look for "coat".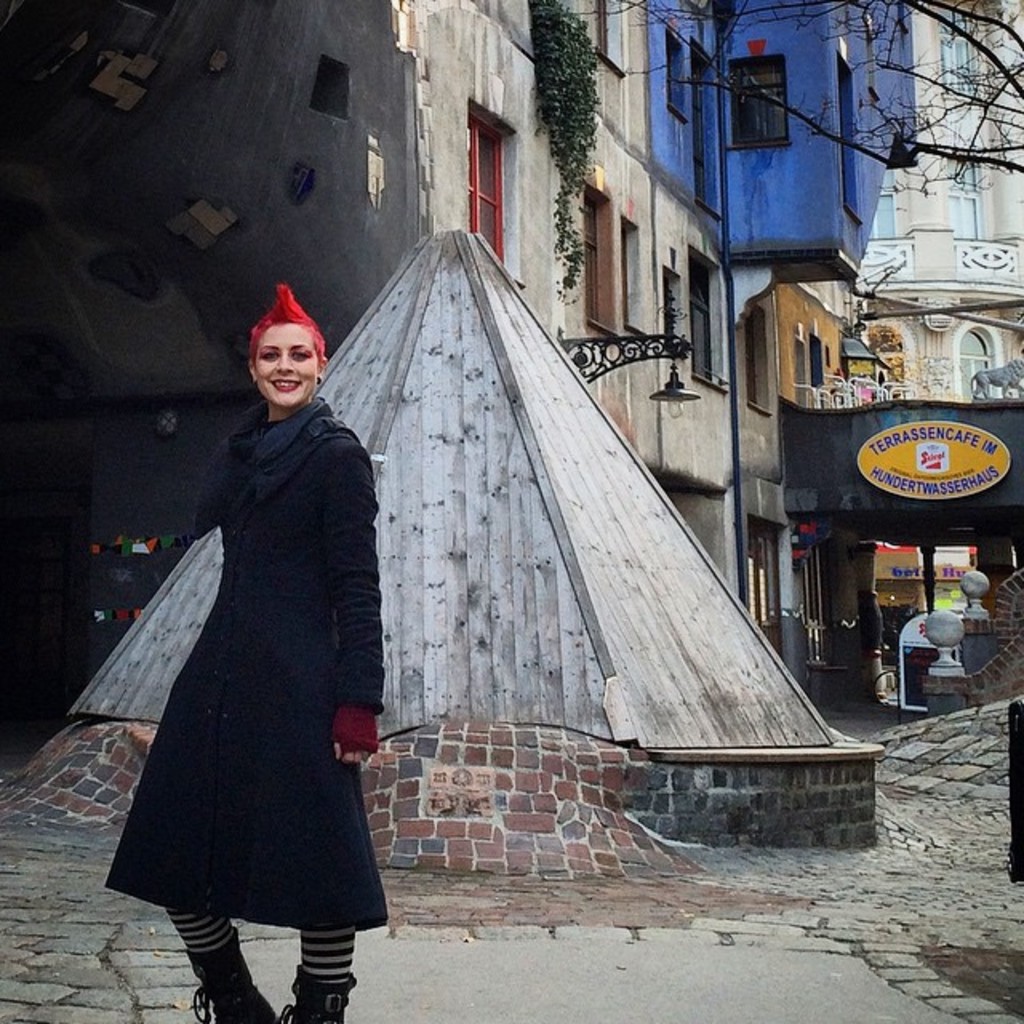
Found: 126,371,379,910.
